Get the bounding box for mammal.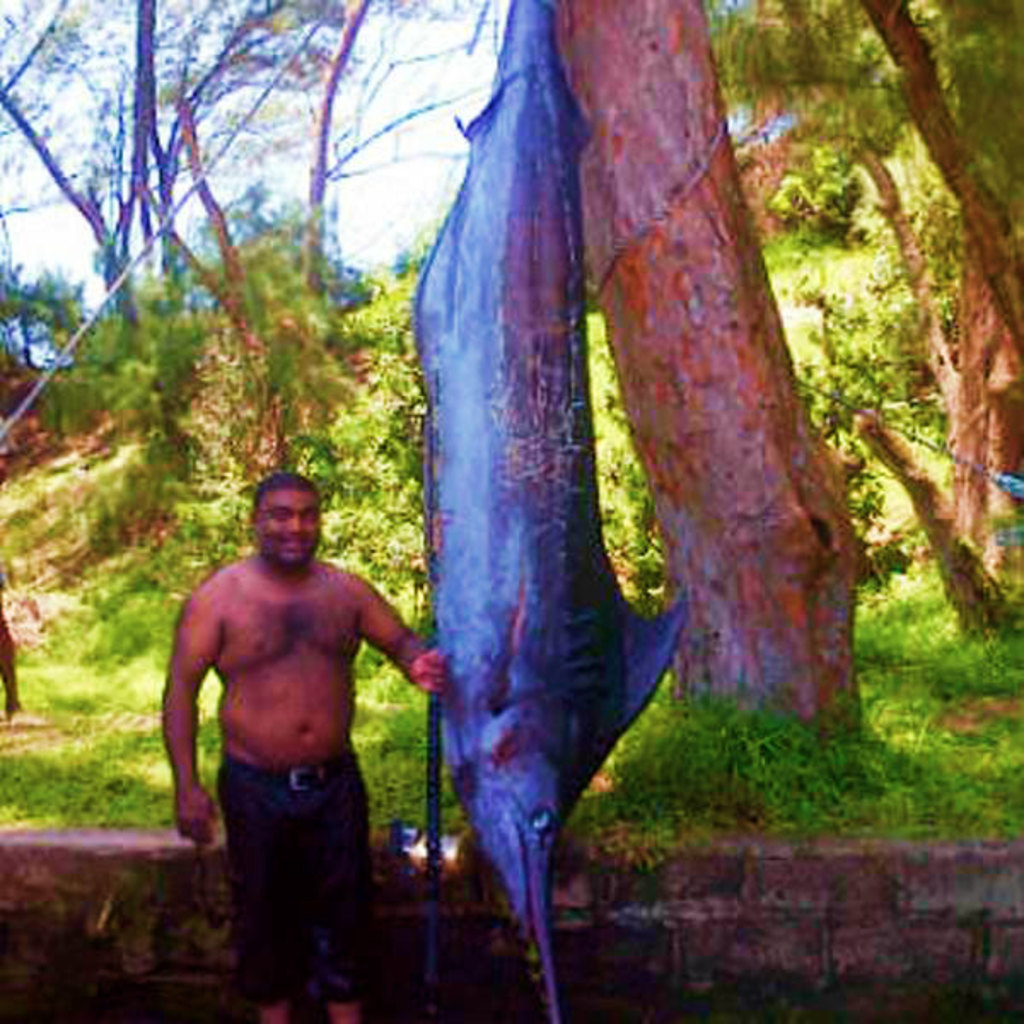
[x1=404, y1=0, x2=712, y2=959].
